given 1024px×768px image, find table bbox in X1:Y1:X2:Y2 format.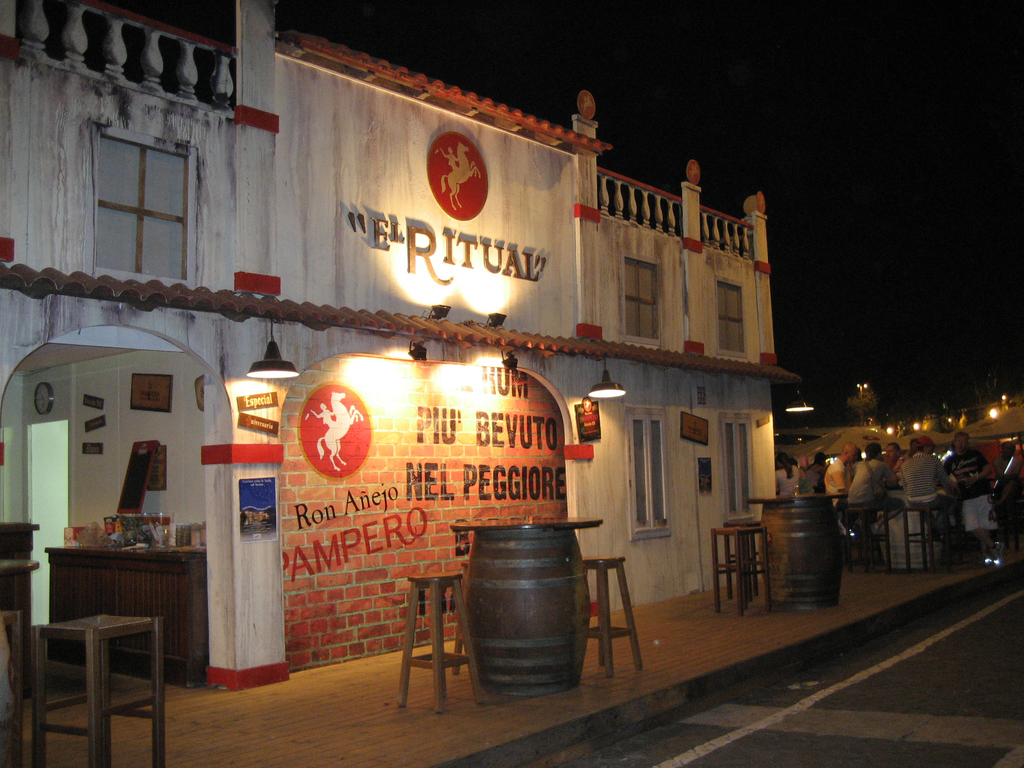
744:490:847:620.
